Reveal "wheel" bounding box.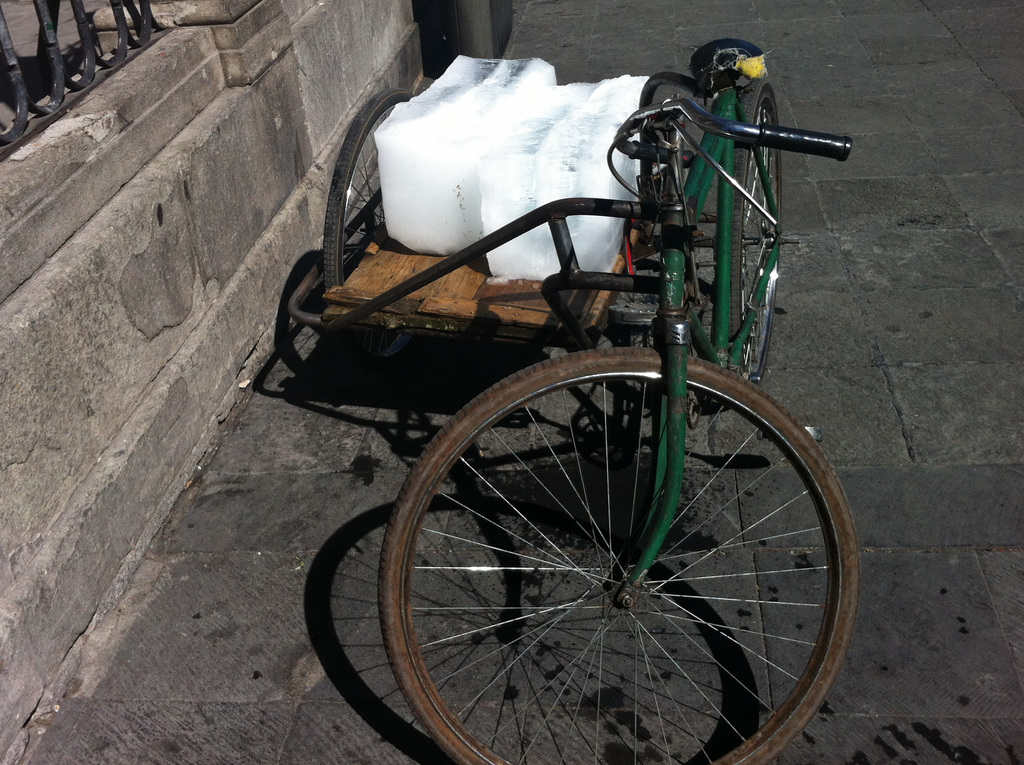
Revealed: [373, 342, 849, 755].
